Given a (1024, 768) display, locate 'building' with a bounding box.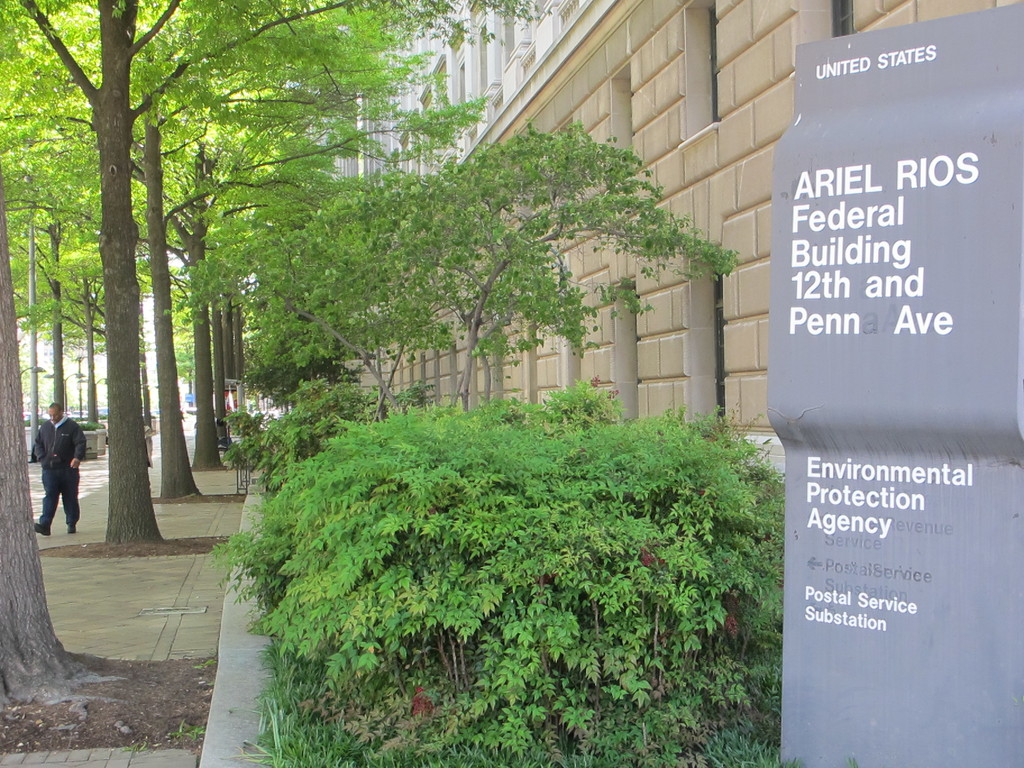
Located: 341, 0, 1023, 485.
